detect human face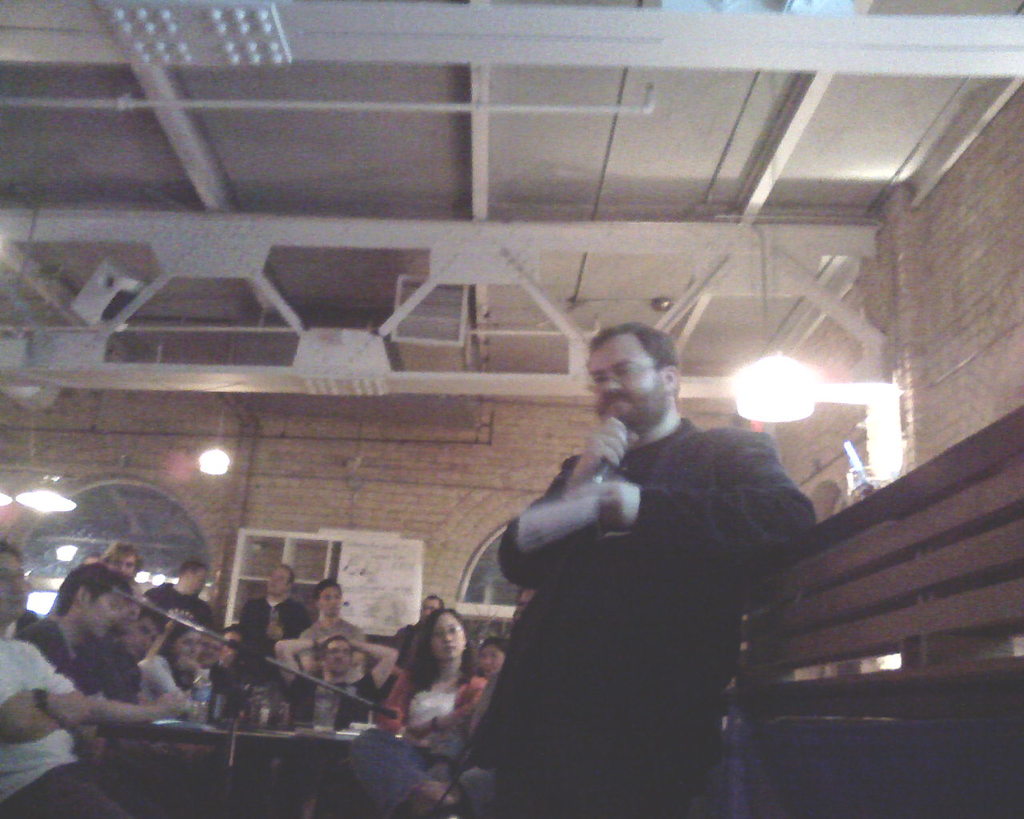
{"left": 431, "top": 613, "right": 465, "bottom": 663}
